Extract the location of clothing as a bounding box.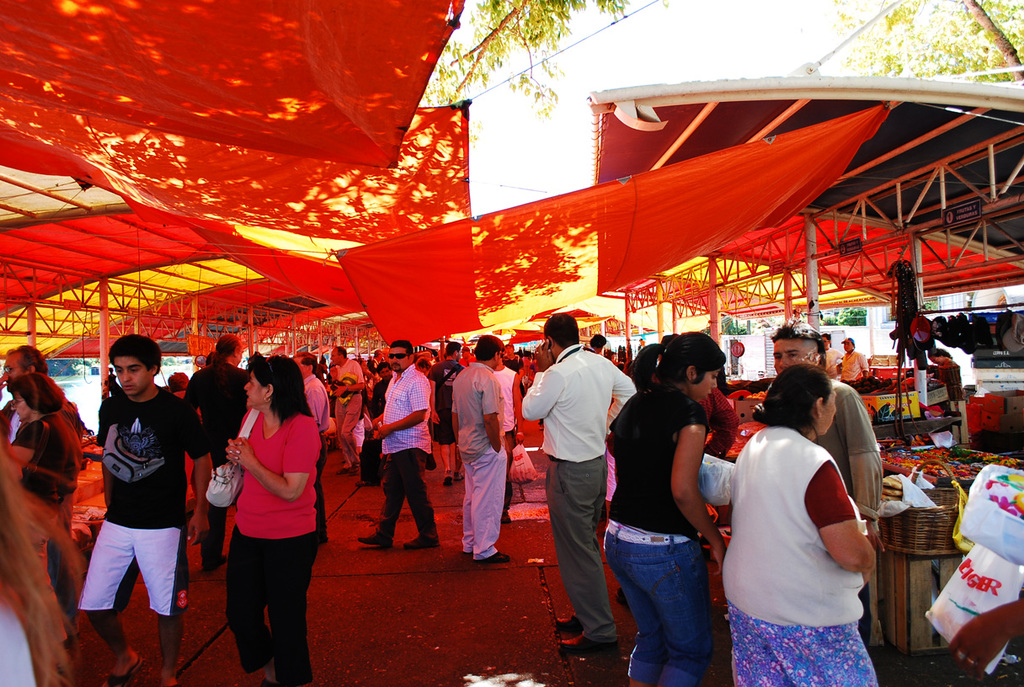
Rect(360, 373, 394, 487).
